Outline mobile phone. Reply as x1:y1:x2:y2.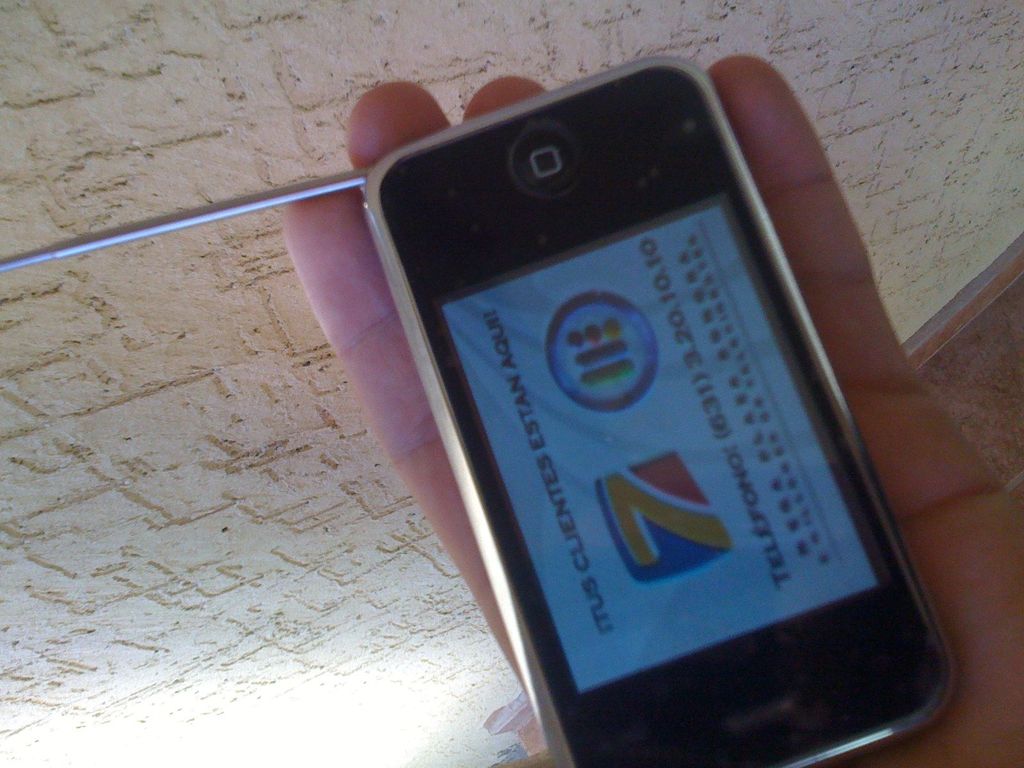
312:53:964:758.
